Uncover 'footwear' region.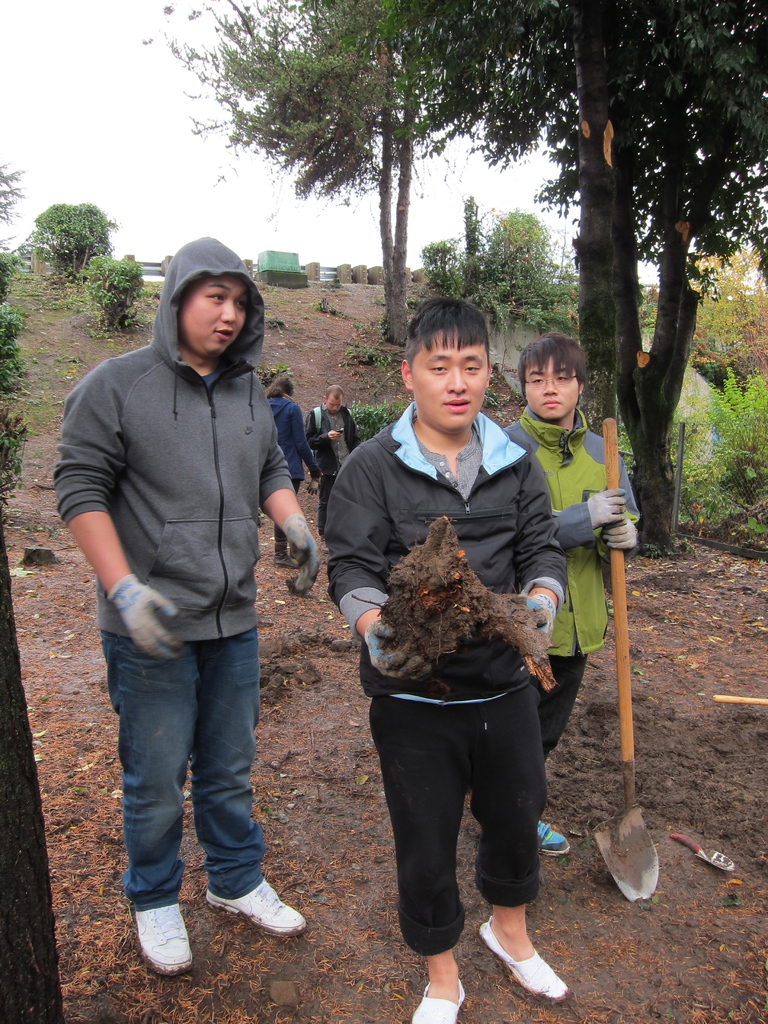
Uncovered: [left=490, top=912, right=567, bottom=1011].
